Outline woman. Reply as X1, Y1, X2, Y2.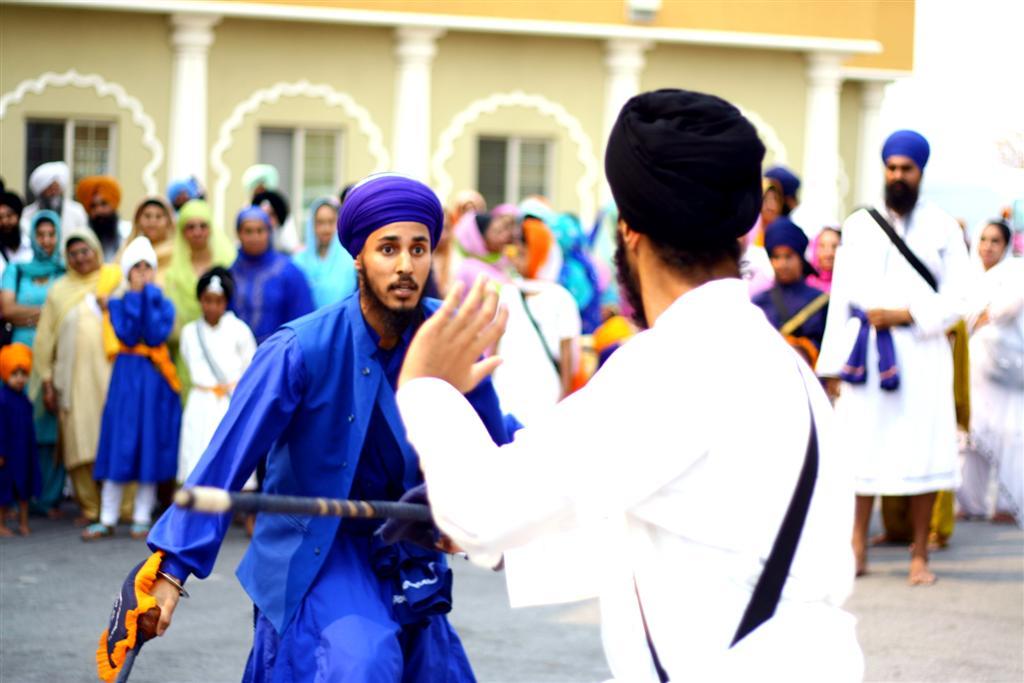
150, 201, 231, 403.
